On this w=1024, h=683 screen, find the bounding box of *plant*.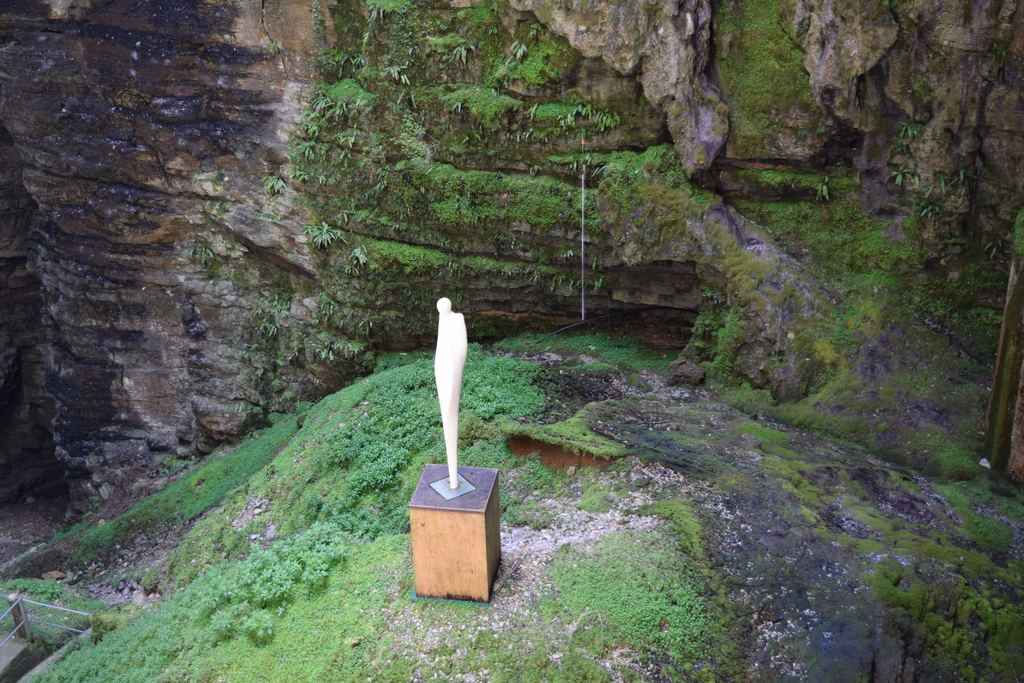
Bounding box: bbox(922, 200, 941, 222).
